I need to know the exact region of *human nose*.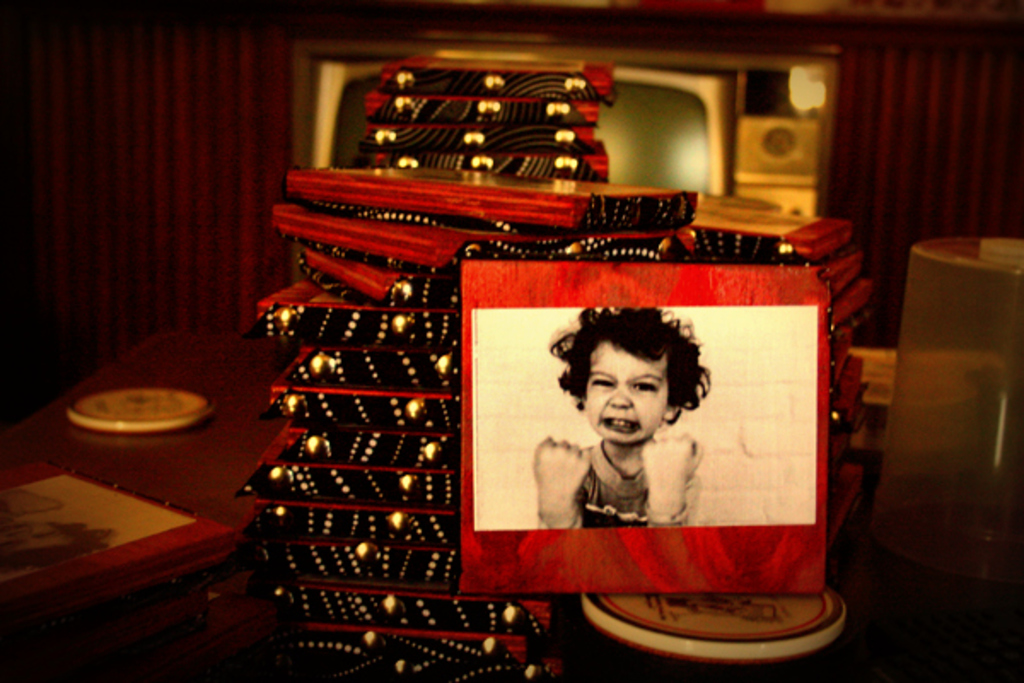
Region: l=608, t=386, r=635, b=406.
